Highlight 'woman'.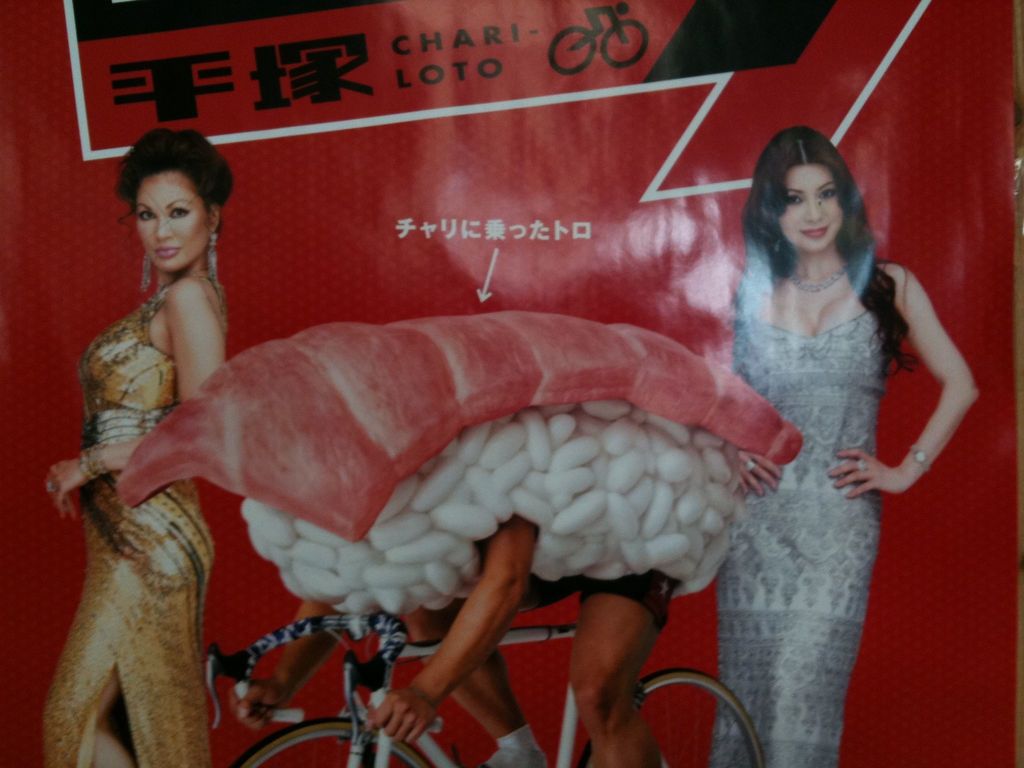
Highlighted region: [40, 128, 236, 767].
